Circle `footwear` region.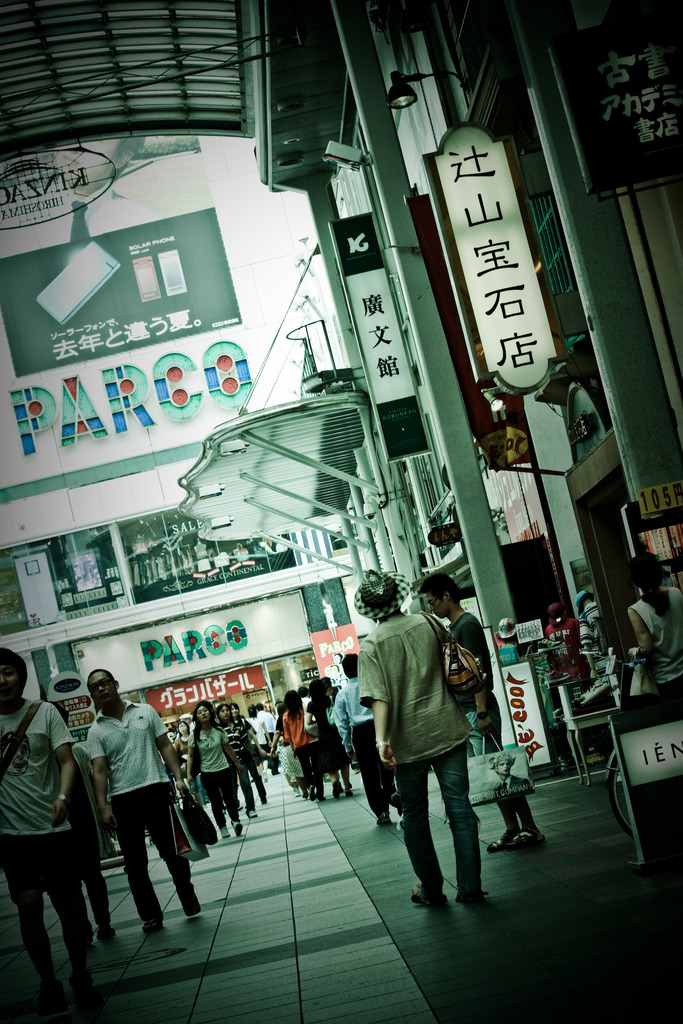
Region: l=64, t=977, r=95, b=996.
